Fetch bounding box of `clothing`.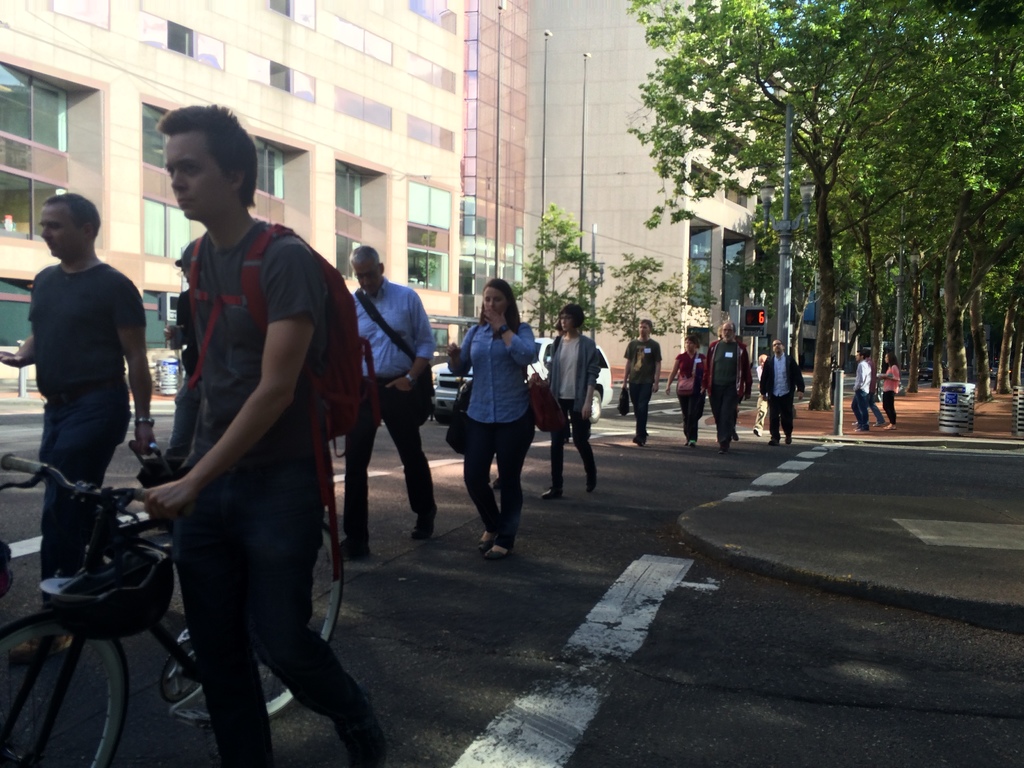
Bbox: [x1=868, y1=362, x2=873, y2=403].
